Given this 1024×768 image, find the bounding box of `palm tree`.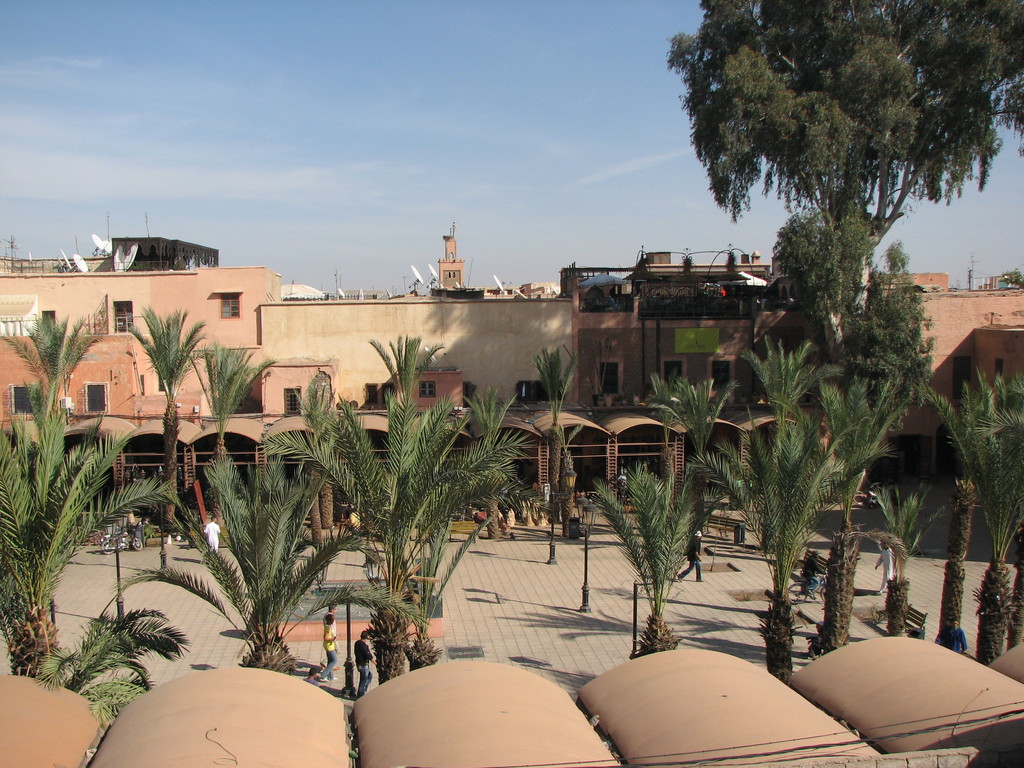
{"left": 717, "top": 415, "right": 833, "bottom": 628}.
